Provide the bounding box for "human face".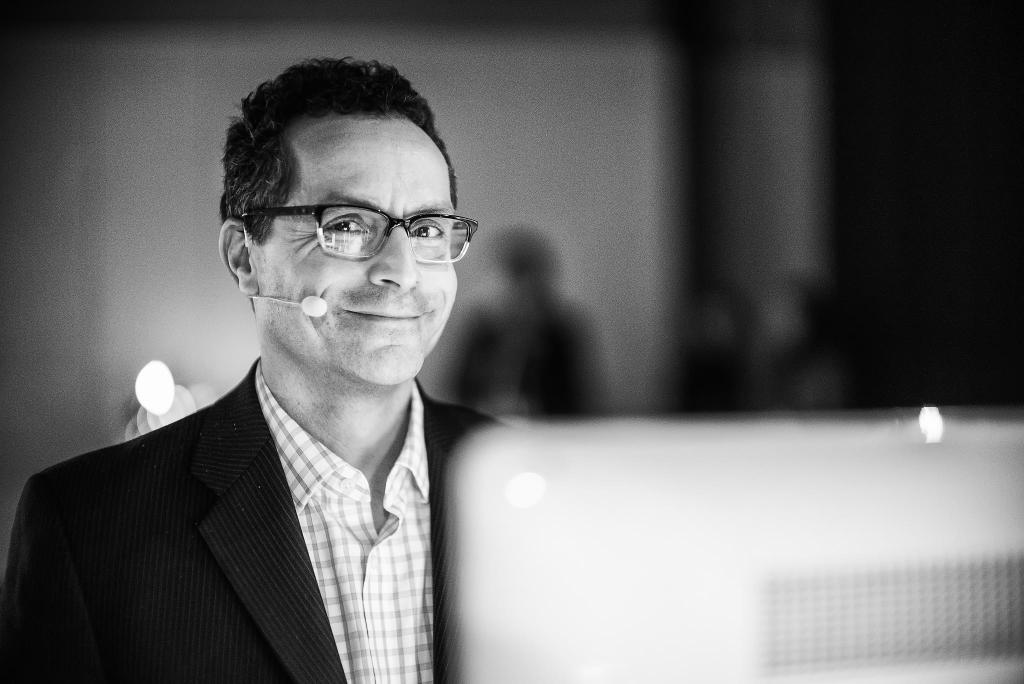
{"x1": 259, "y1": 124, "x2": 459, "y2": 386}.
